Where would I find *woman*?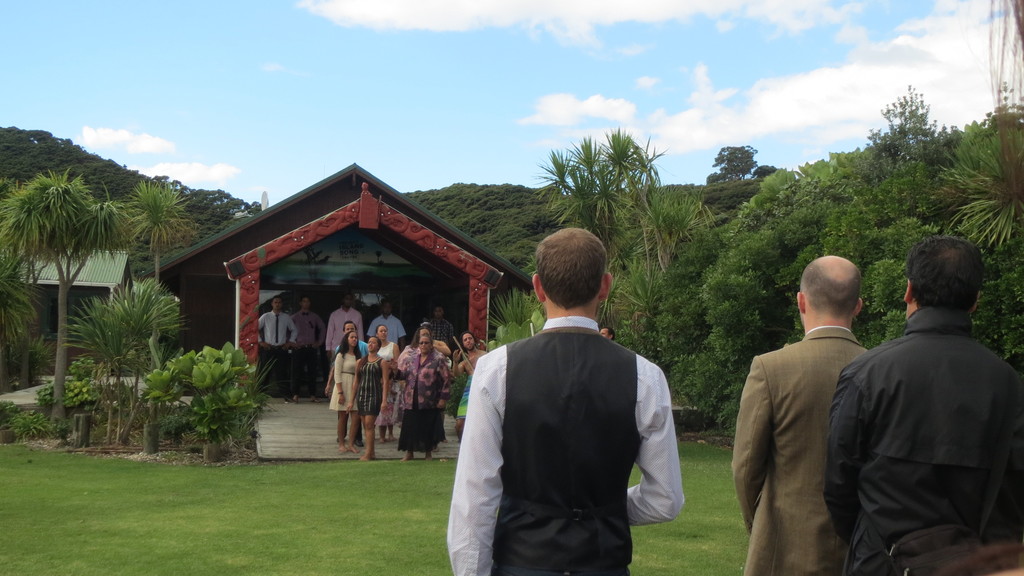
At {"left": 392, "top": 333, "right": 427, "bottom": 461}.
